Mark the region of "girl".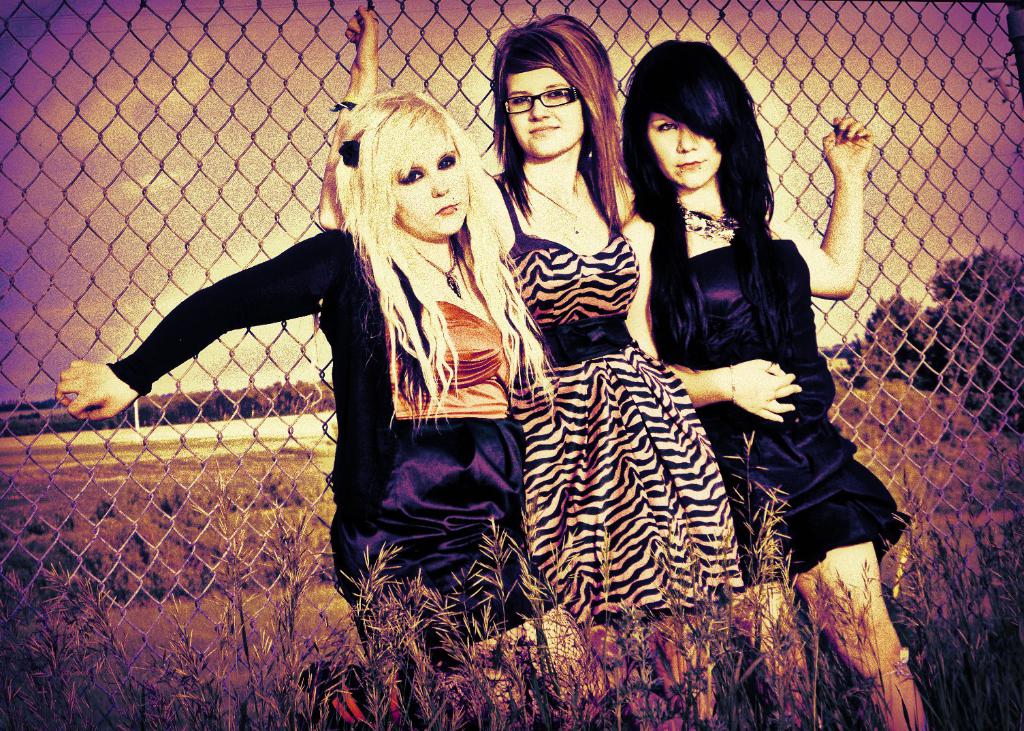
Region: (45, 90, 597, 685).
